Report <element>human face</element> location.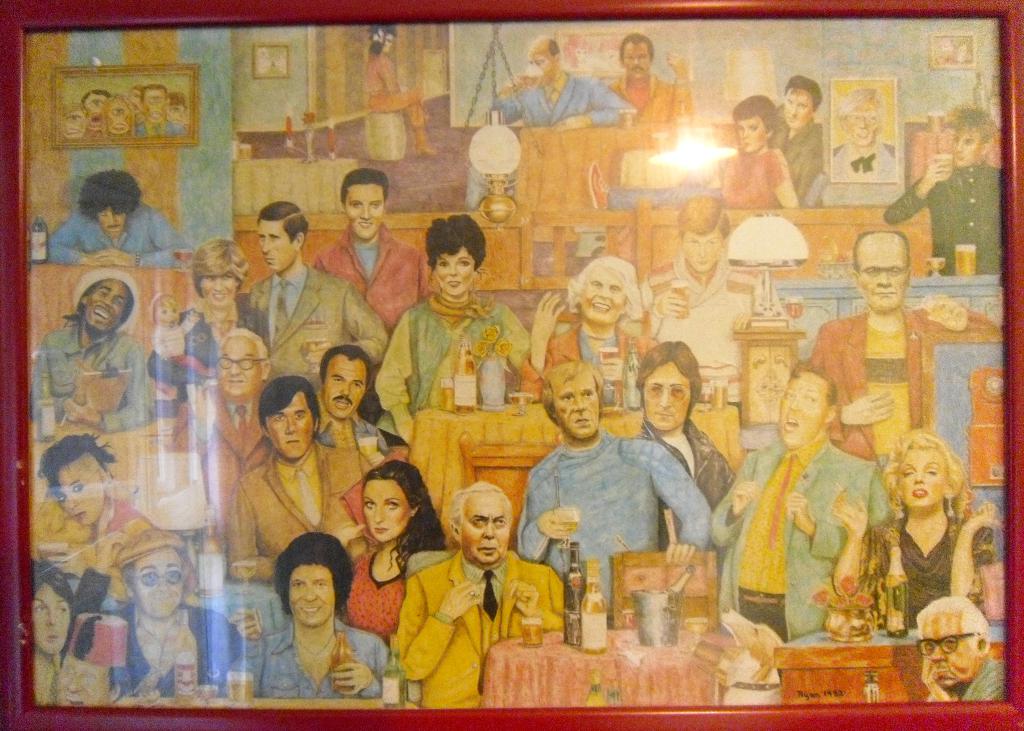
Report: <box>734,115,765,149</box>.
